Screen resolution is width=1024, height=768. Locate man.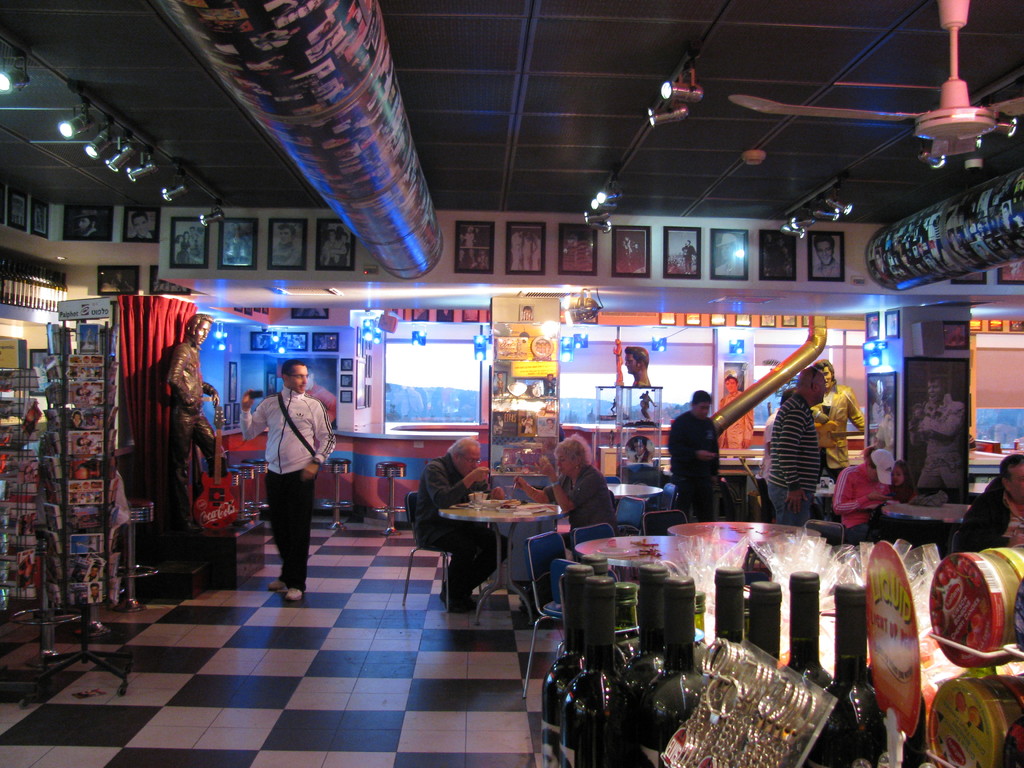
box(626, 347, 648, 385).
